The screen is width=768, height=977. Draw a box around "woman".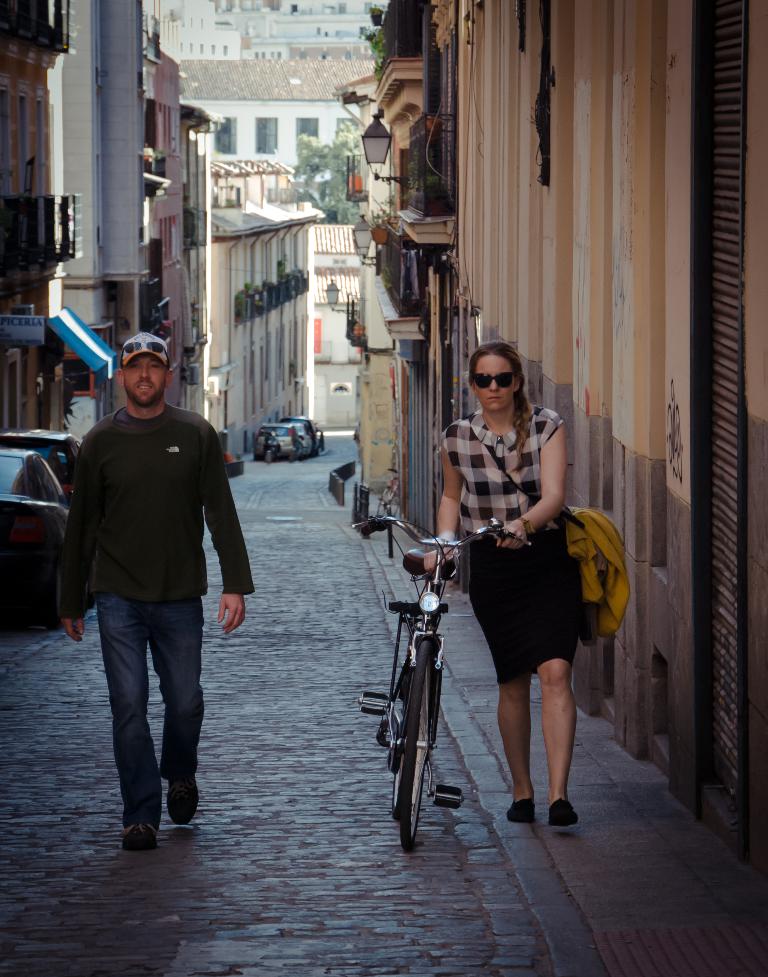
x1=448, y1=324, x2=628, y2=822.
